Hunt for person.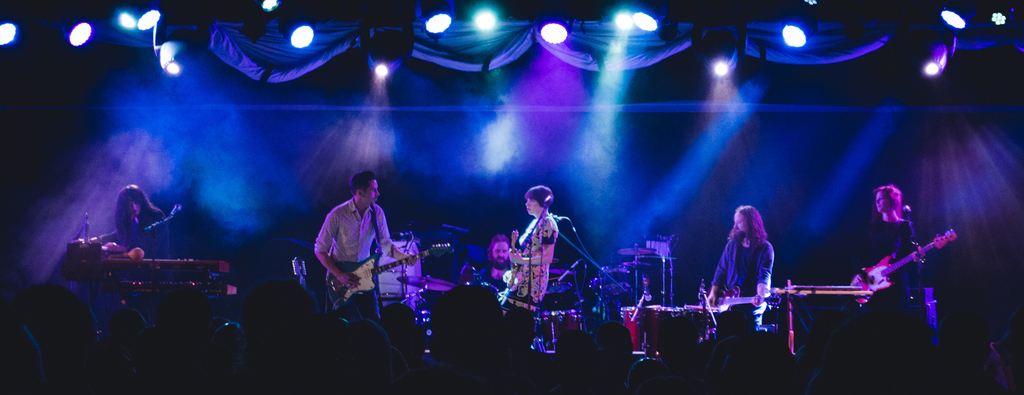
Hunted down at (305, 169, 417, 309).
